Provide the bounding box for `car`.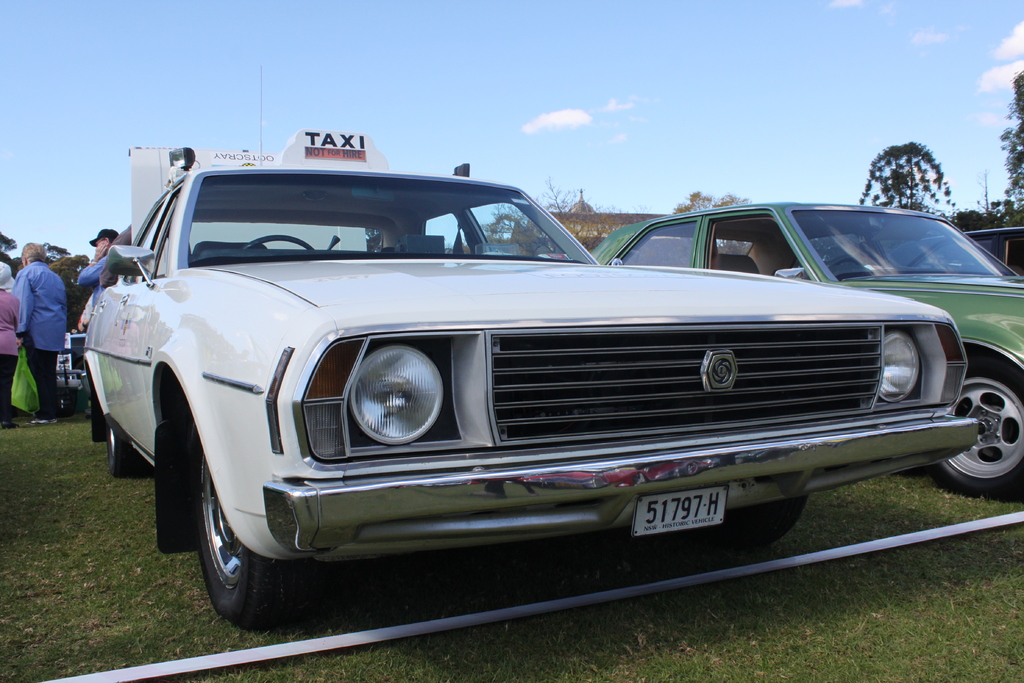
bbox=(963, 218, 1023, 277).
